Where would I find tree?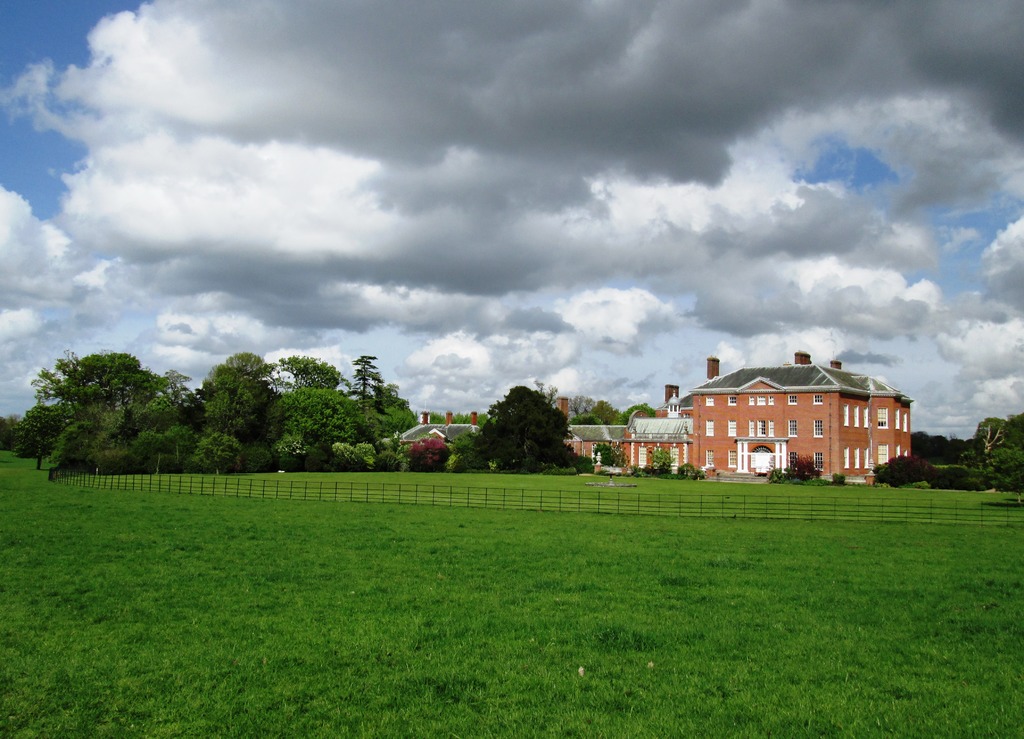
At <box>252,347,371,448</box>.
